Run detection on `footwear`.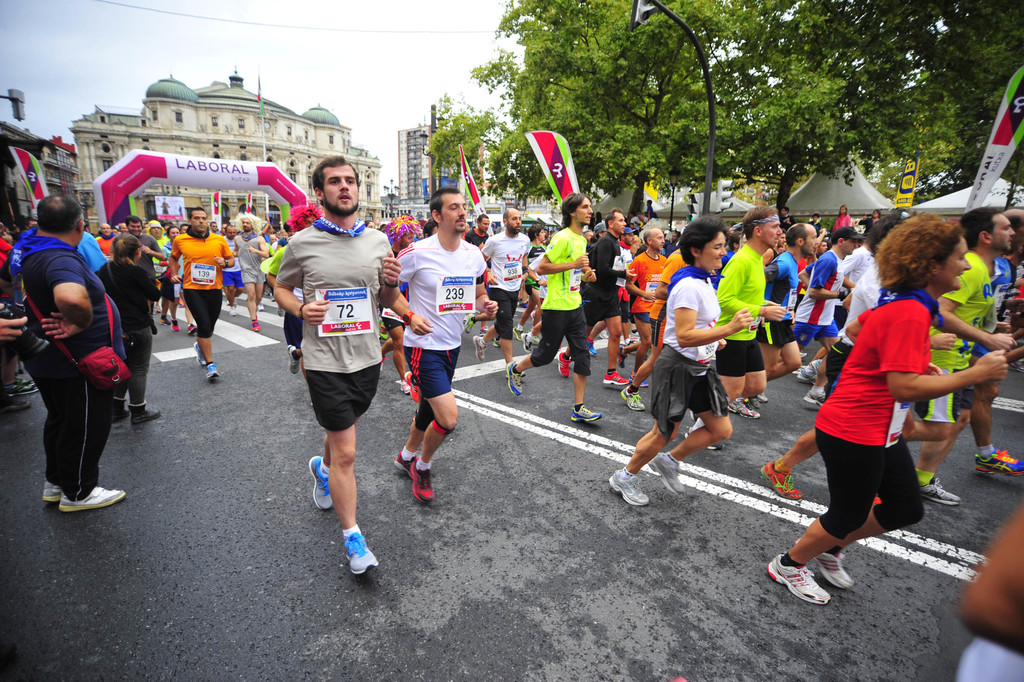
Result: 570, 404, 604, 422.
